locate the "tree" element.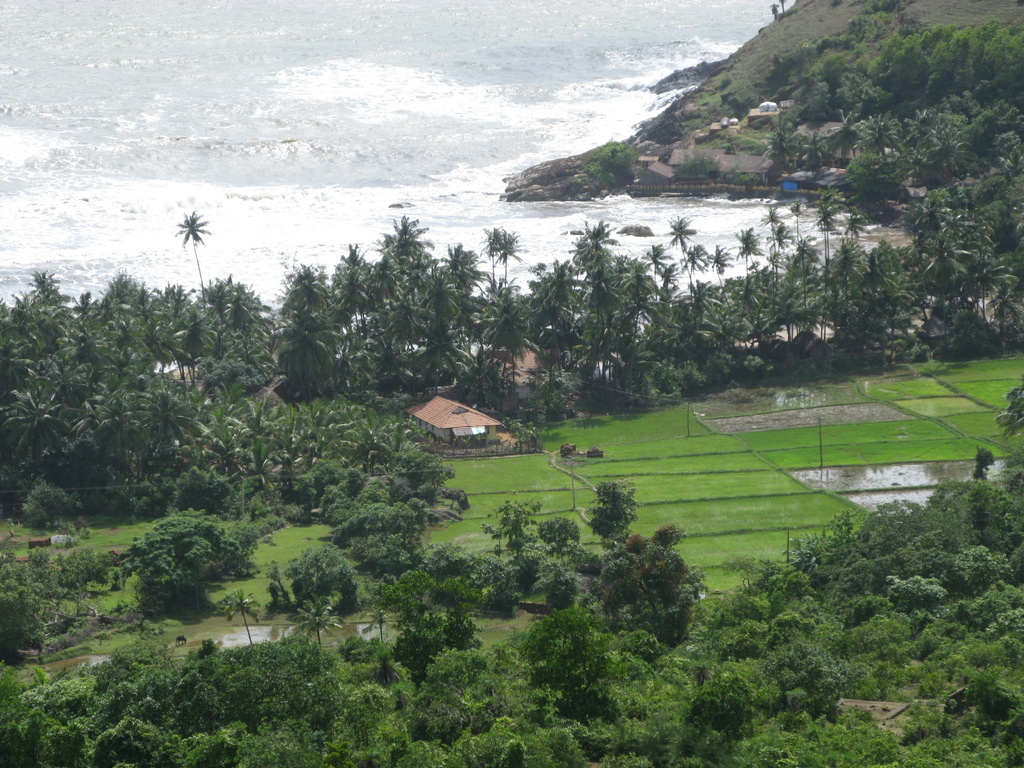
Element bbox: BBox(806, 197, 948, 368).
